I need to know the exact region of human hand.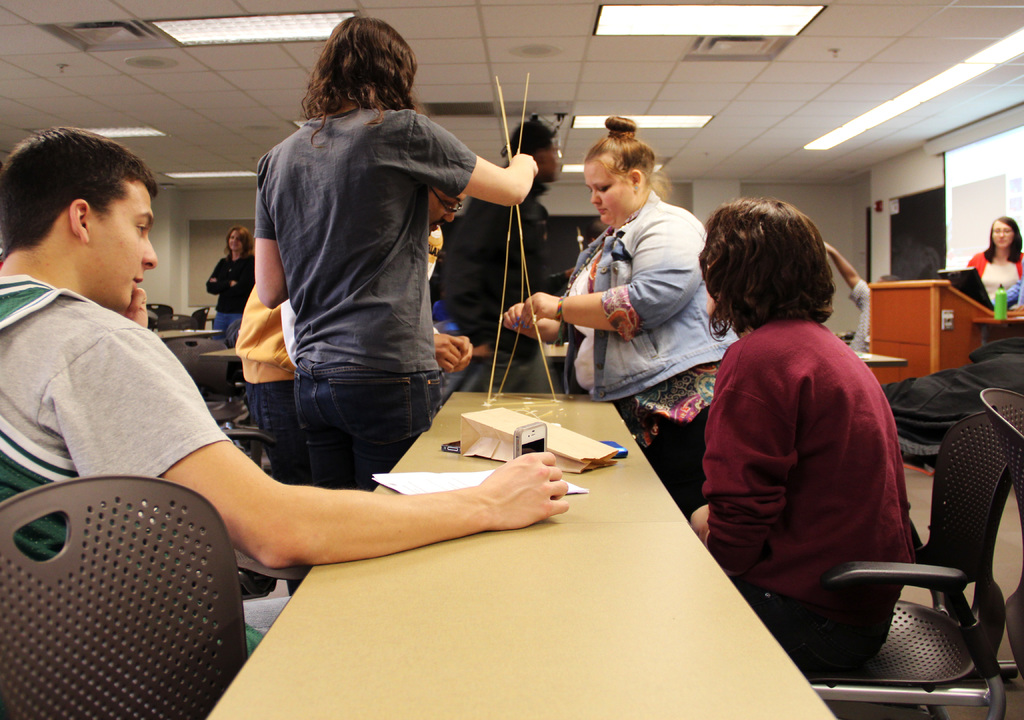
Region: 519 289 561 333.
